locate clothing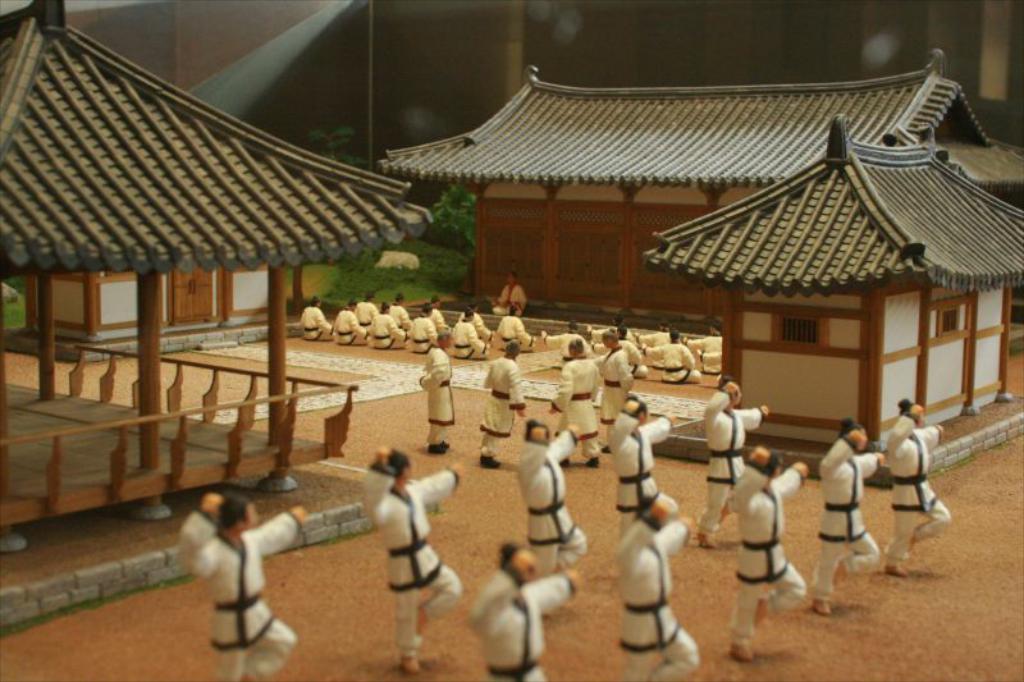
727,454,805,651
